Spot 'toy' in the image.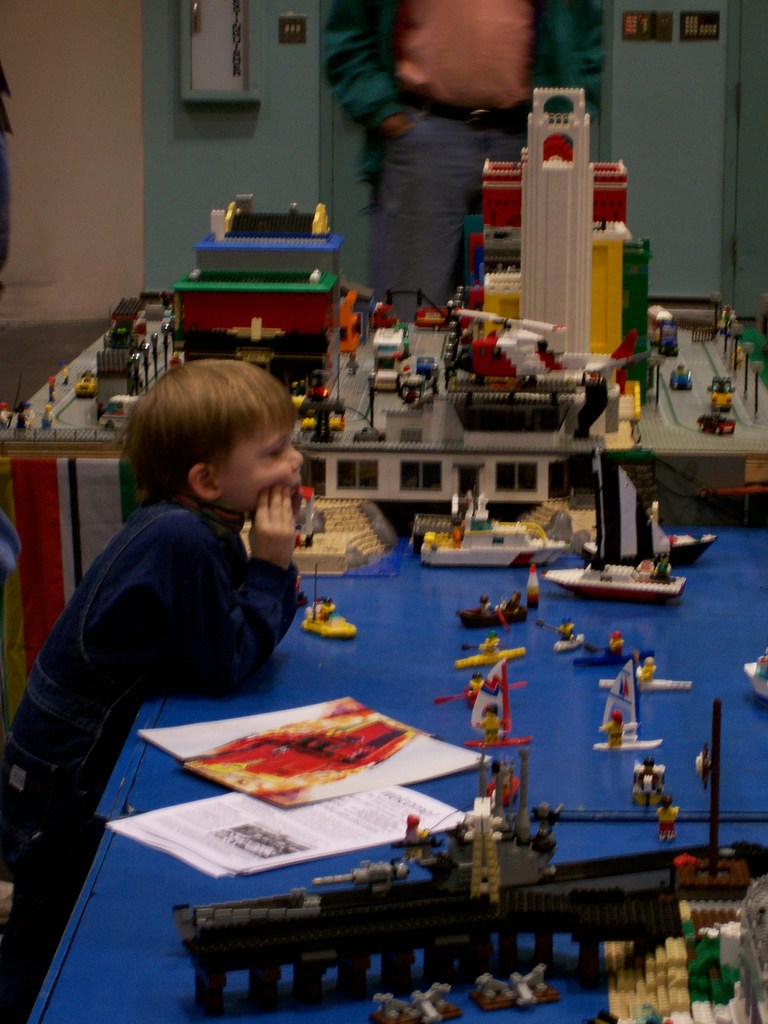
'toy' found at 453,637,529,672.
